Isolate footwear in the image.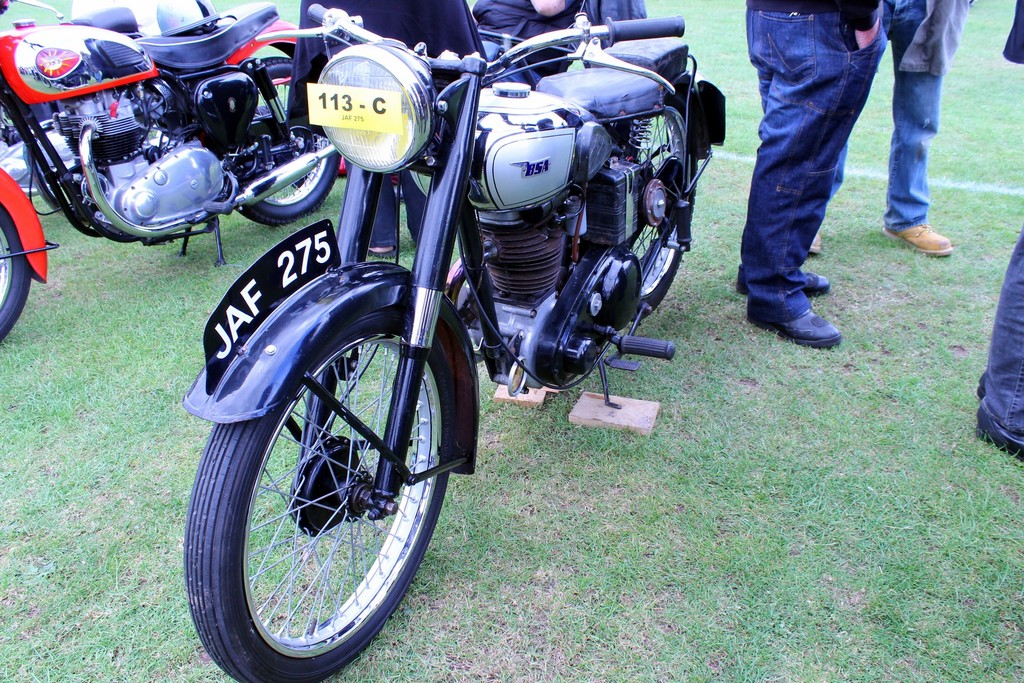
Isolated region: [x1=899, y1=219, x2=949, y2=256].
